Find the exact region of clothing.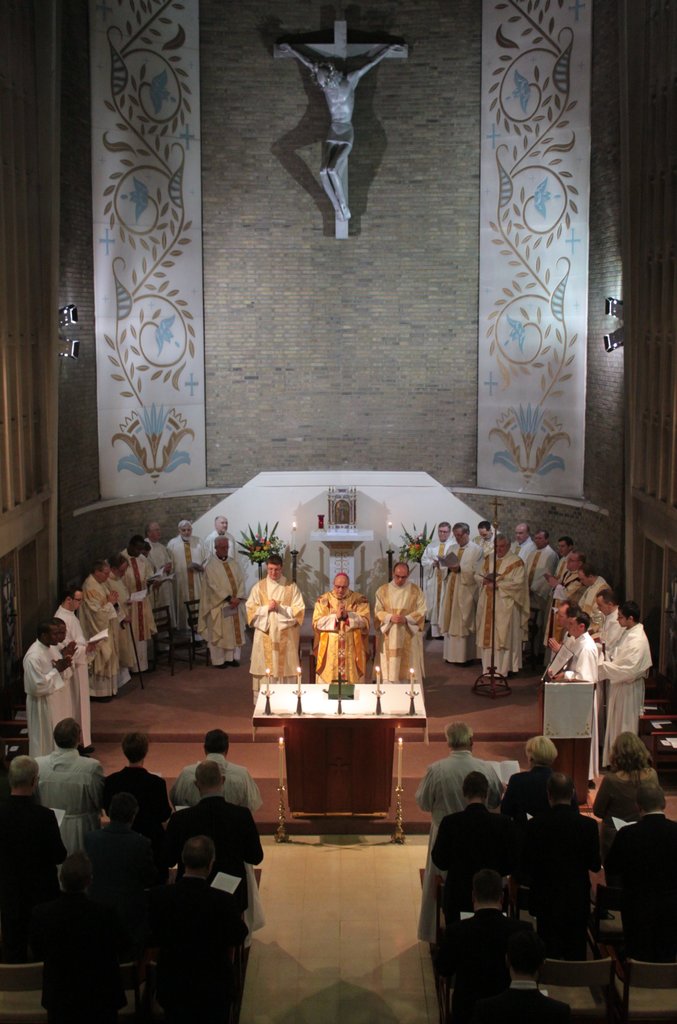
Exact region: 199, 557, 247, 666.
